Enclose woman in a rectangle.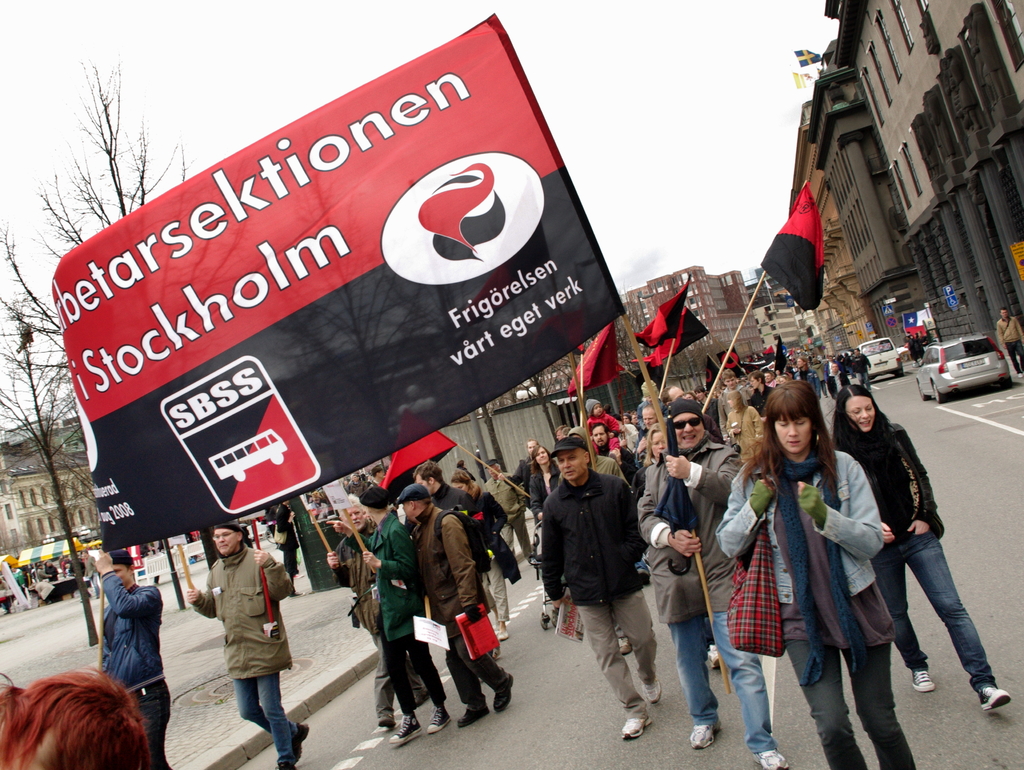
(x1=728, y1=379, x2=879, y2=758).
